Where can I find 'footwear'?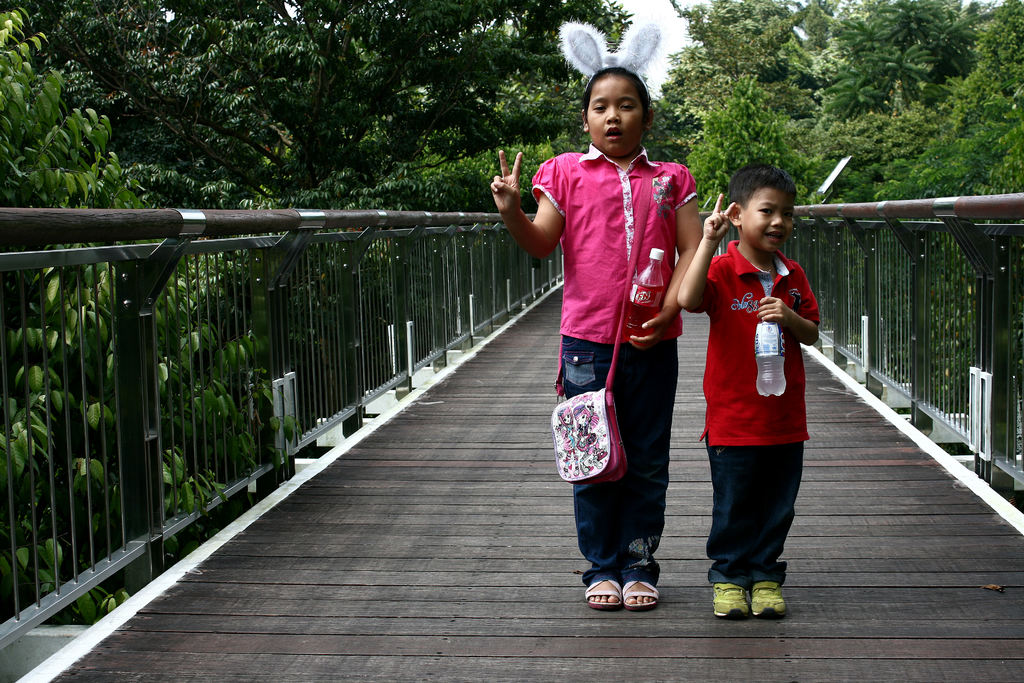
You can find it at left=582, top=579, right=622, bottom=610.
